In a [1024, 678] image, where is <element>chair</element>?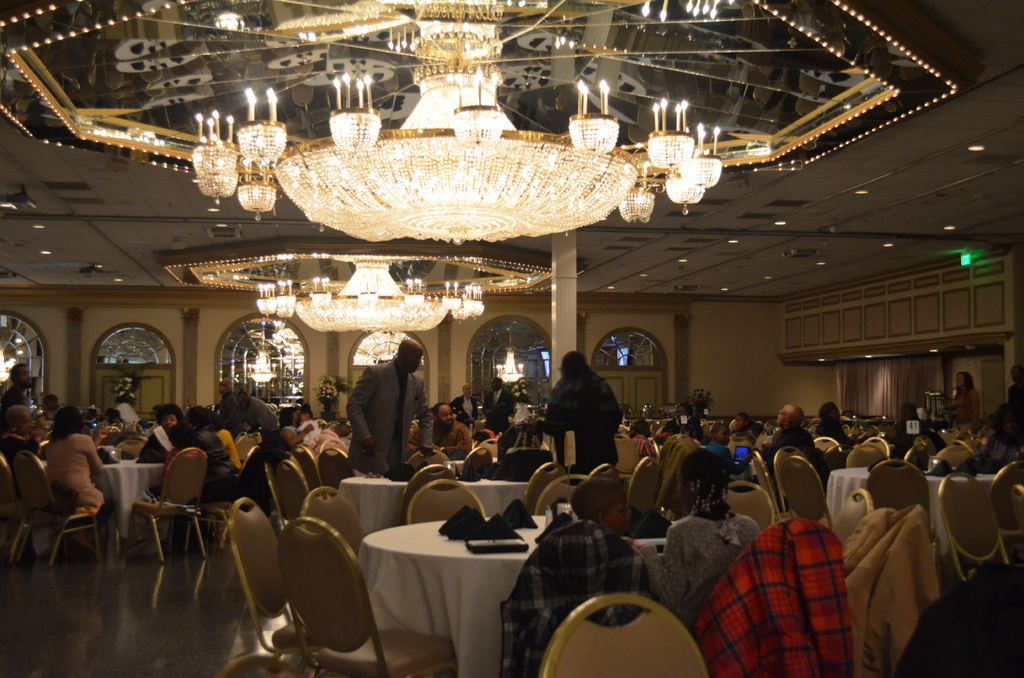
<bbox>625, 455, 662, 533</bbox>.
